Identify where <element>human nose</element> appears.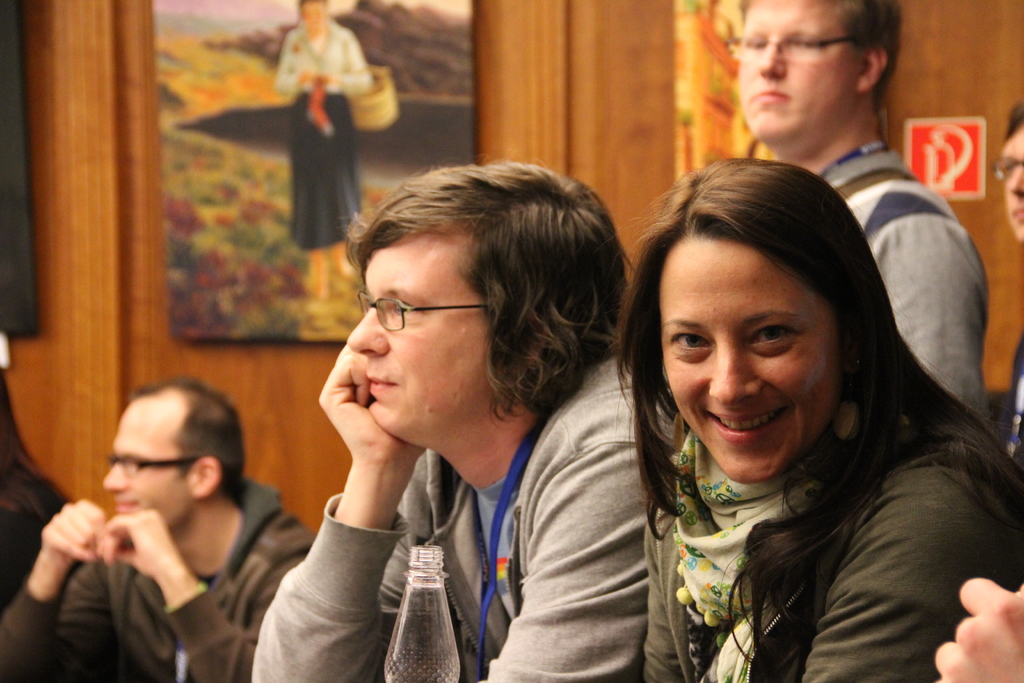
Appears at BBox(702, 333, 765, 406).
